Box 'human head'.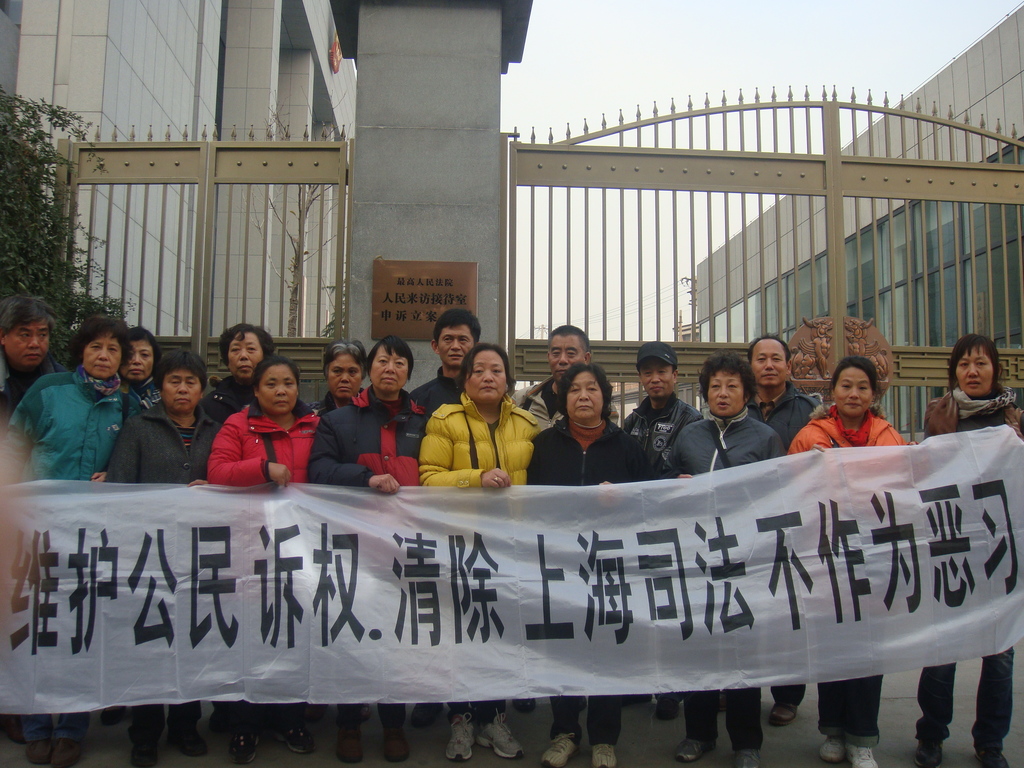
[556,362,614,423].
